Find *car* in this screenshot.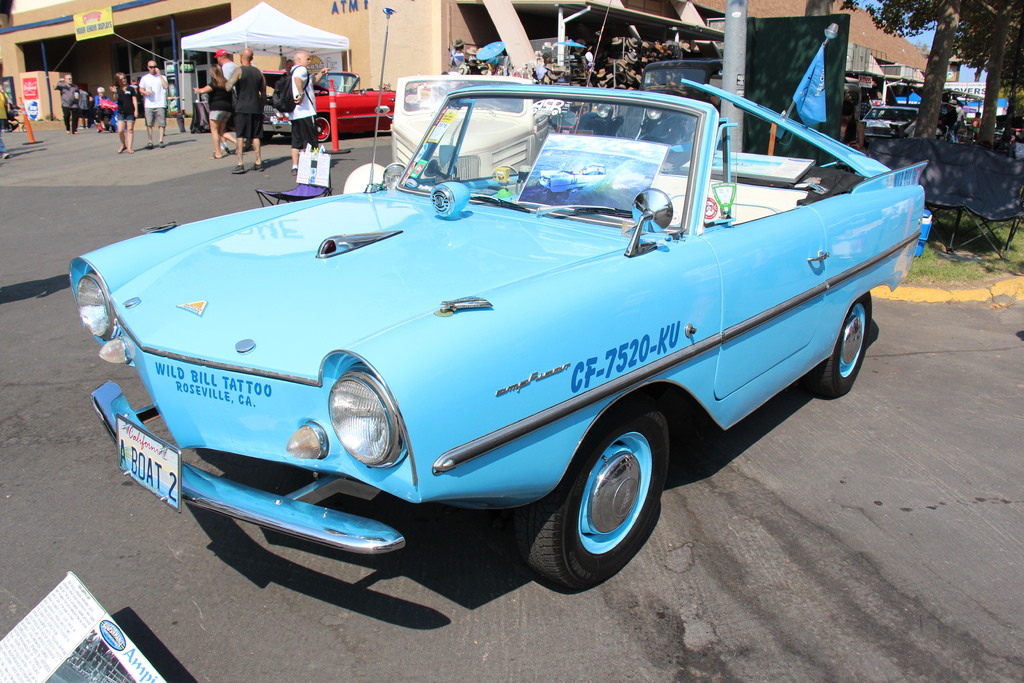
The bounding box for *car* is x1=344, y1=68, x2=556, y2=192.
